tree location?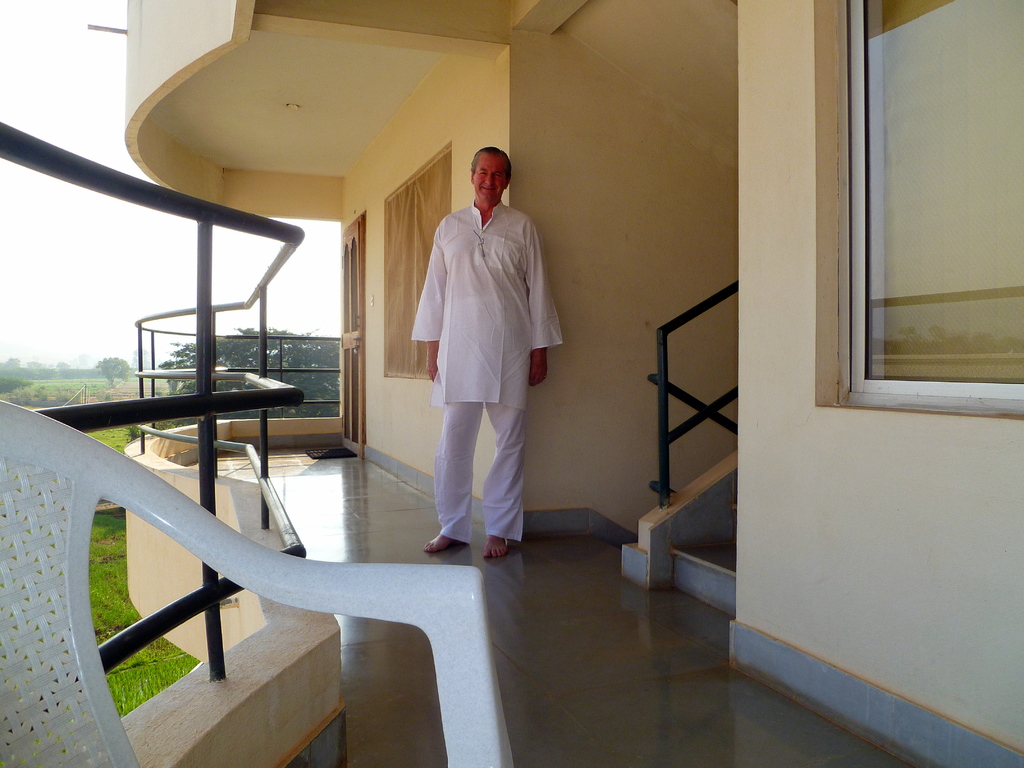
[24,355,45,382]
